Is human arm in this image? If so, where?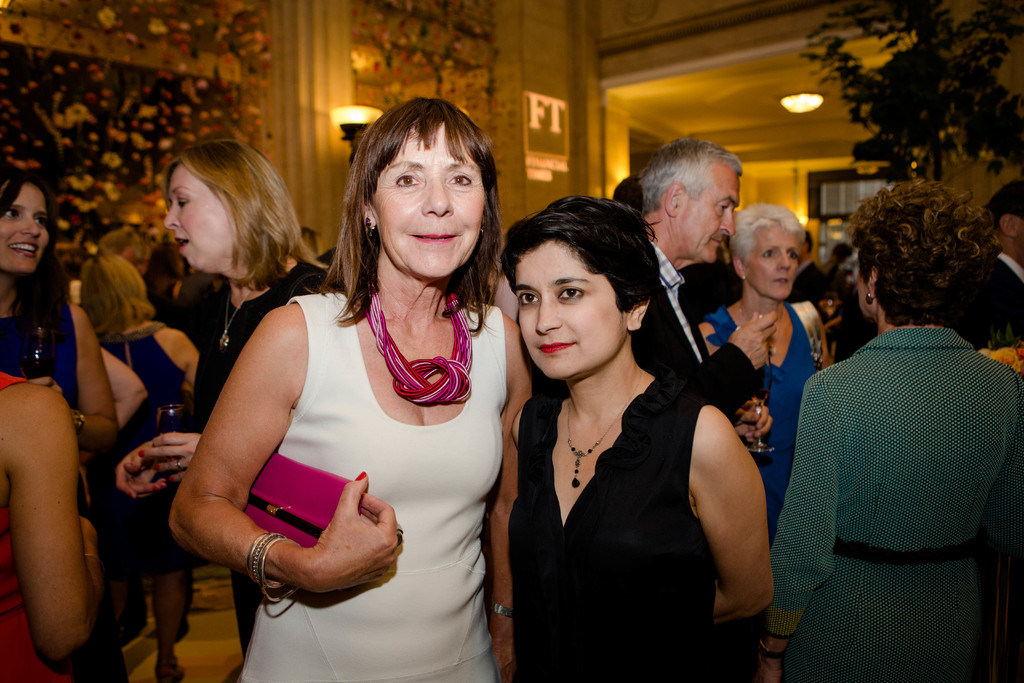
Yes, at left=177, top=297, right=415, bottom=597.
